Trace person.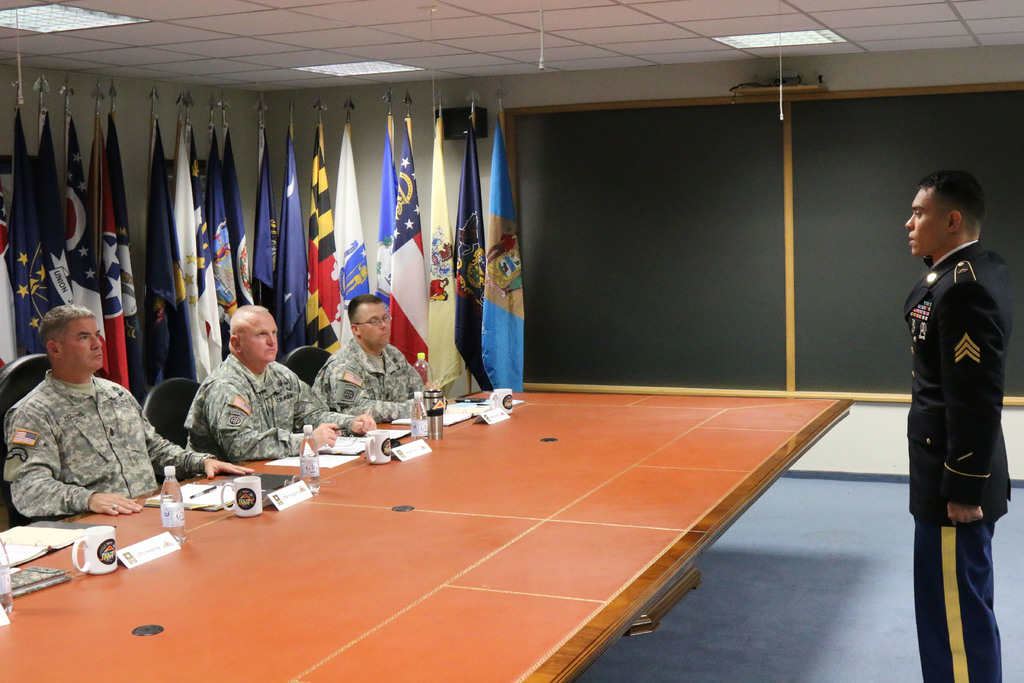
Traced to select_region(182, 302, 381, 461).
